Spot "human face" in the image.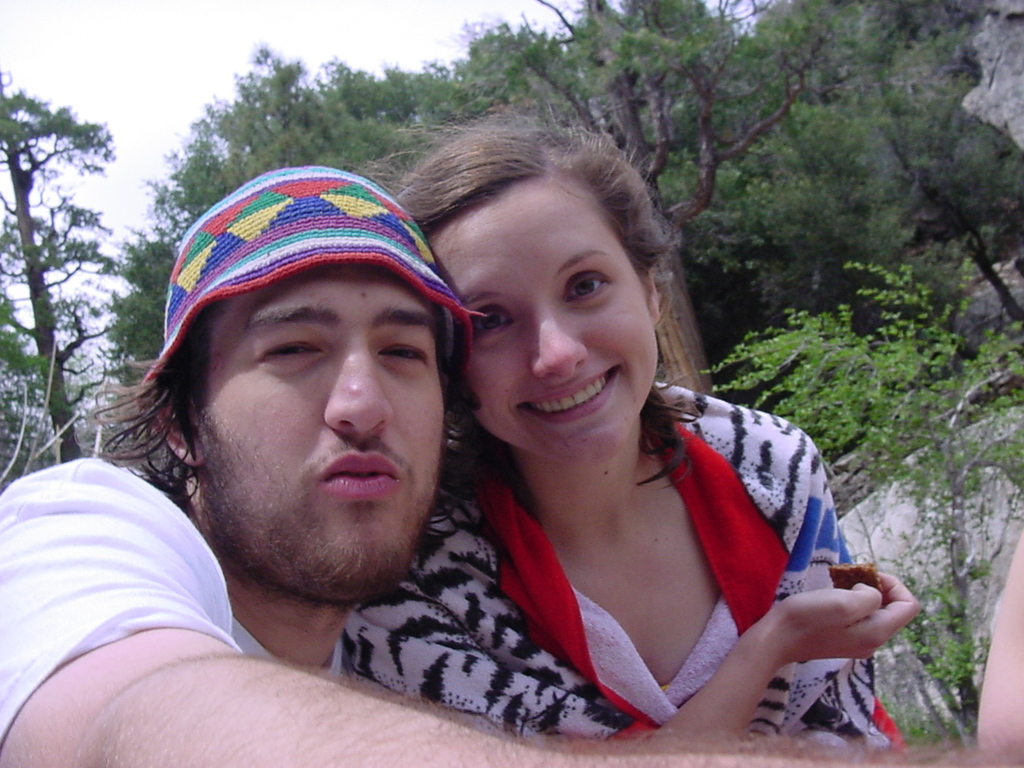
"human face" found at [434,186,664,472].
